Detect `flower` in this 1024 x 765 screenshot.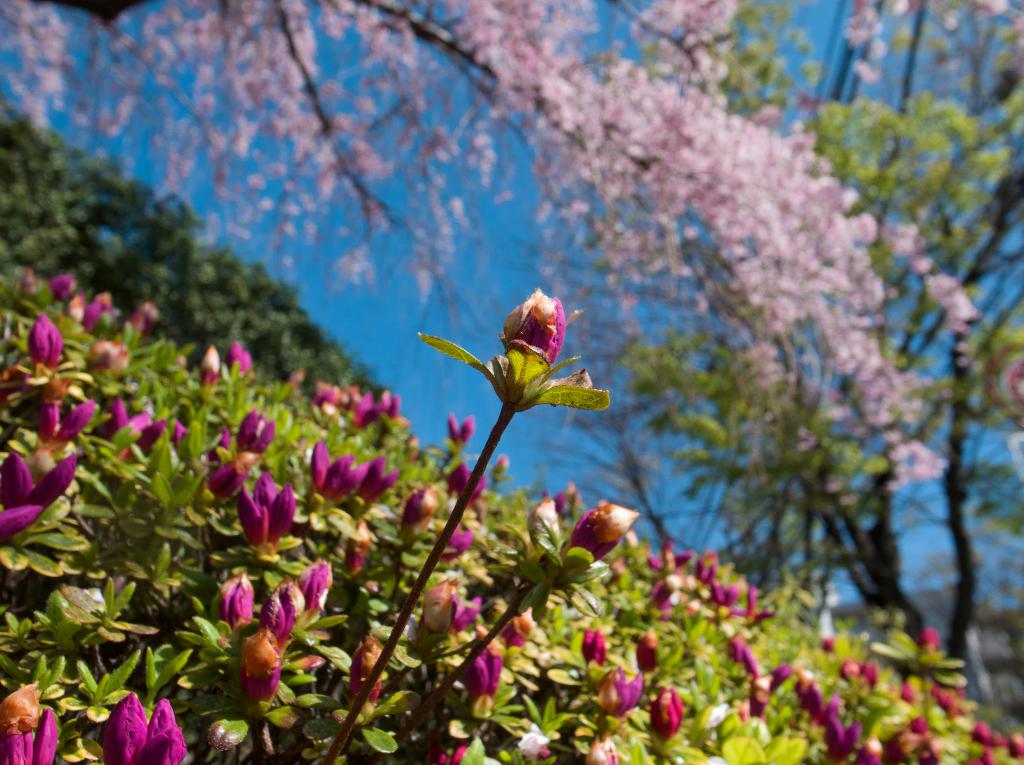
Detection: 344:383:378:422.
